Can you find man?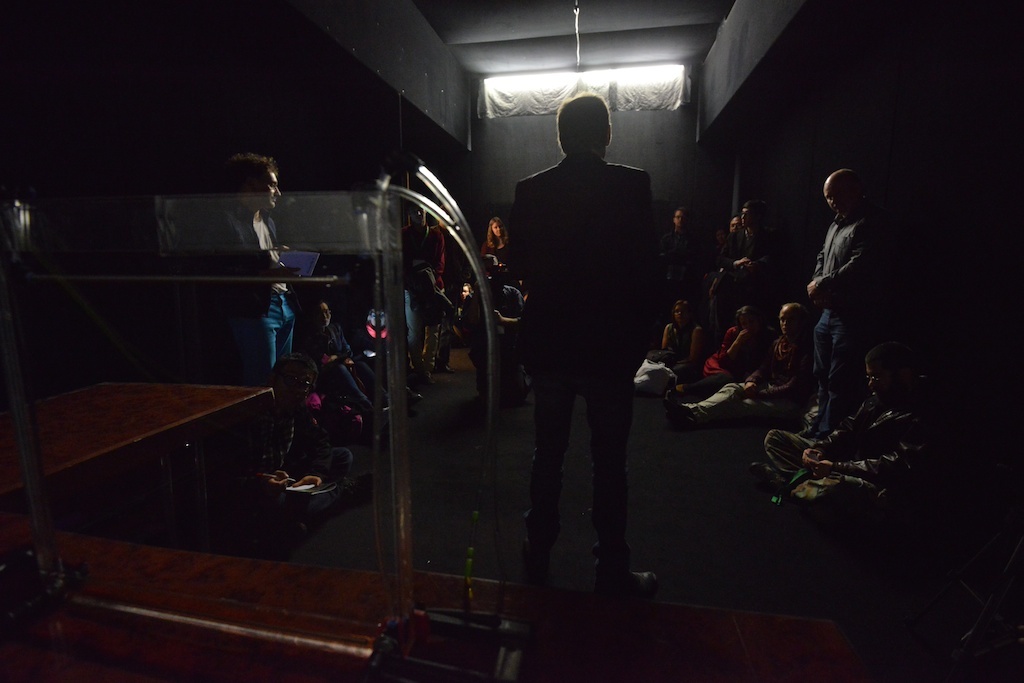
Yes, bounding box: box(664, 300, 837, 429).
